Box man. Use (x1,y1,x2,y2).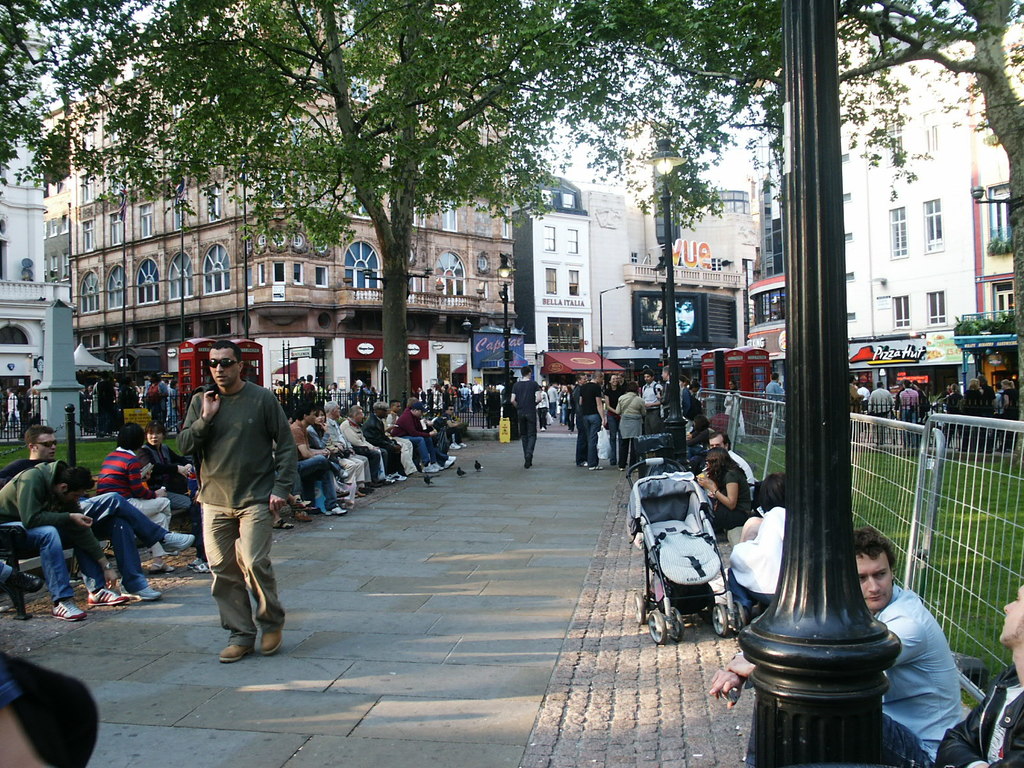
(0,460,134,622).
